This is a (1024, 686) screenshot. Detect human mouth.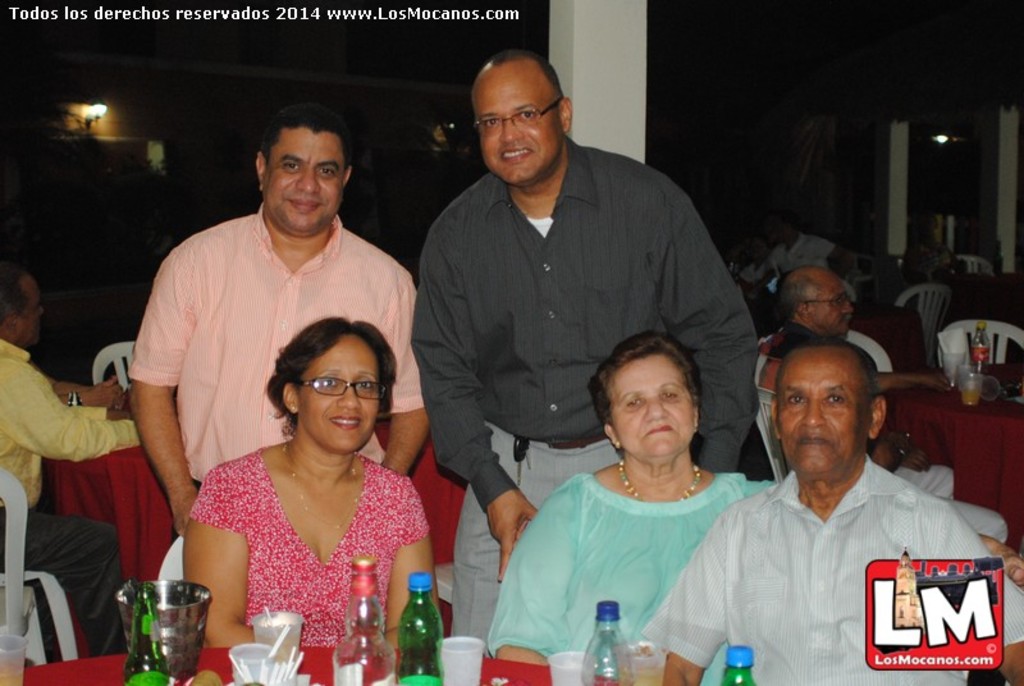
498,143,536,165.
